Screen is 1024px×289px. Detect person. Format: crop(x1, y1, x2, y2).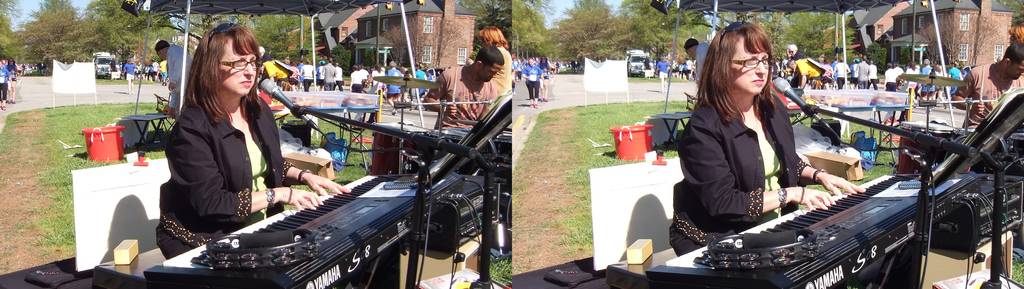
crop(946, 41, 1023, 132).
